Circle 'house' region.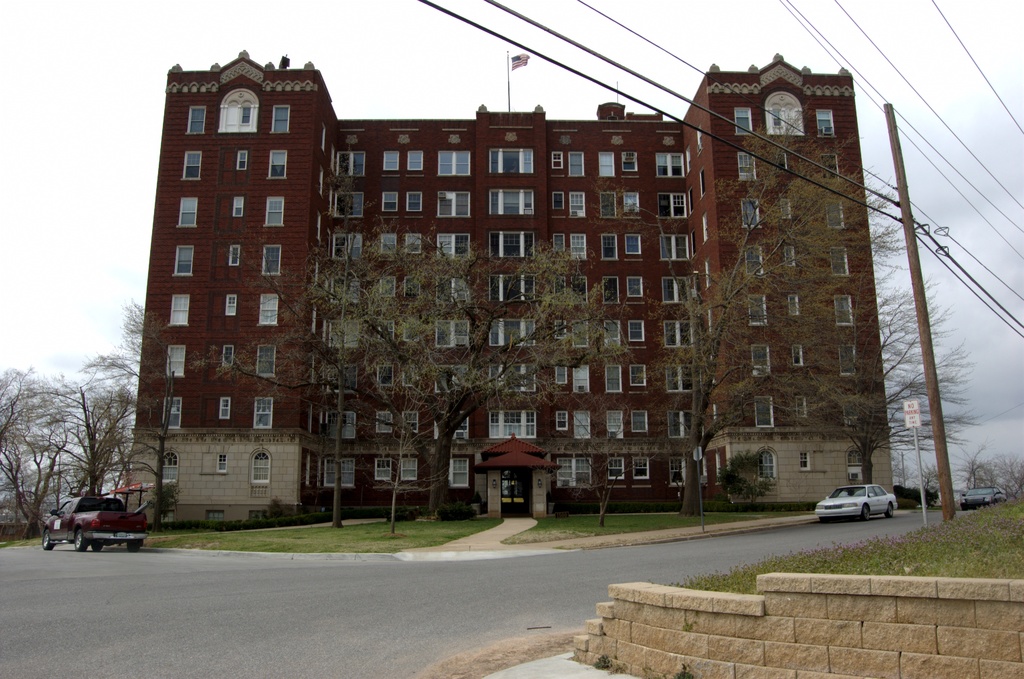
Region: bbox=[96, 67, 852, 527].
